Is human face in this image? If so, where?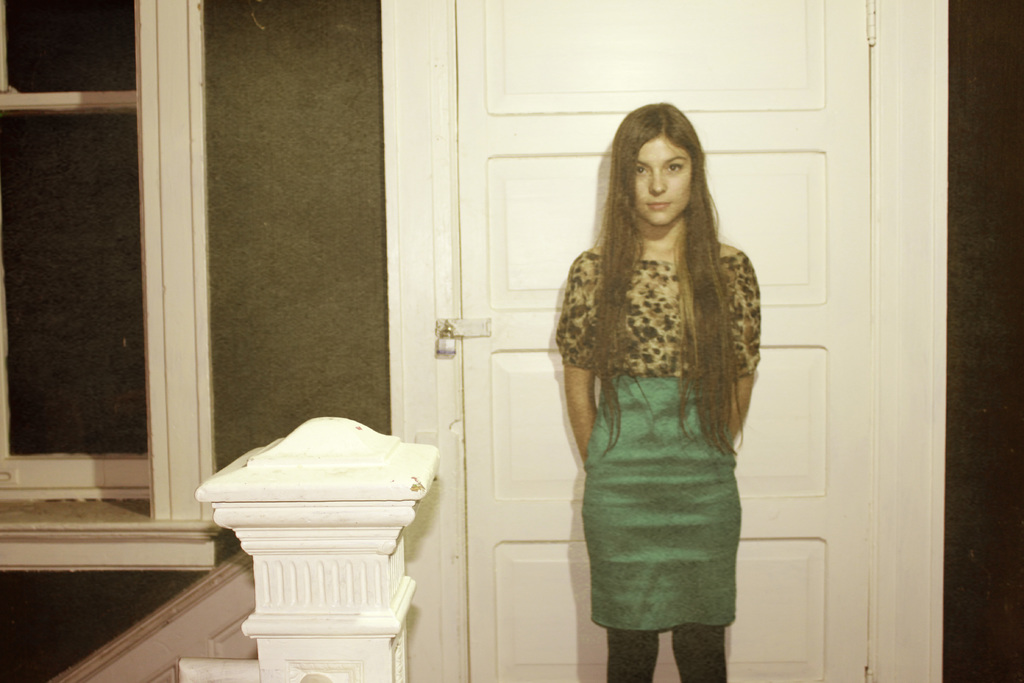
Yes, at bbox=(639, 135, 691, 230).
